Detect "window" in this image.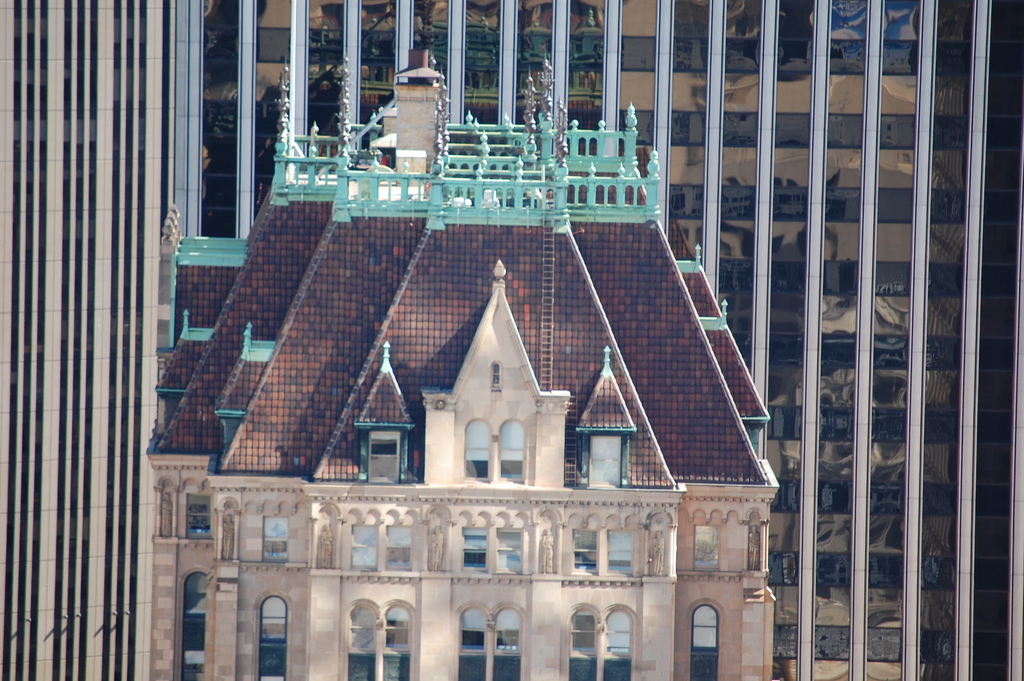
Detection: 455 608 495 648.
